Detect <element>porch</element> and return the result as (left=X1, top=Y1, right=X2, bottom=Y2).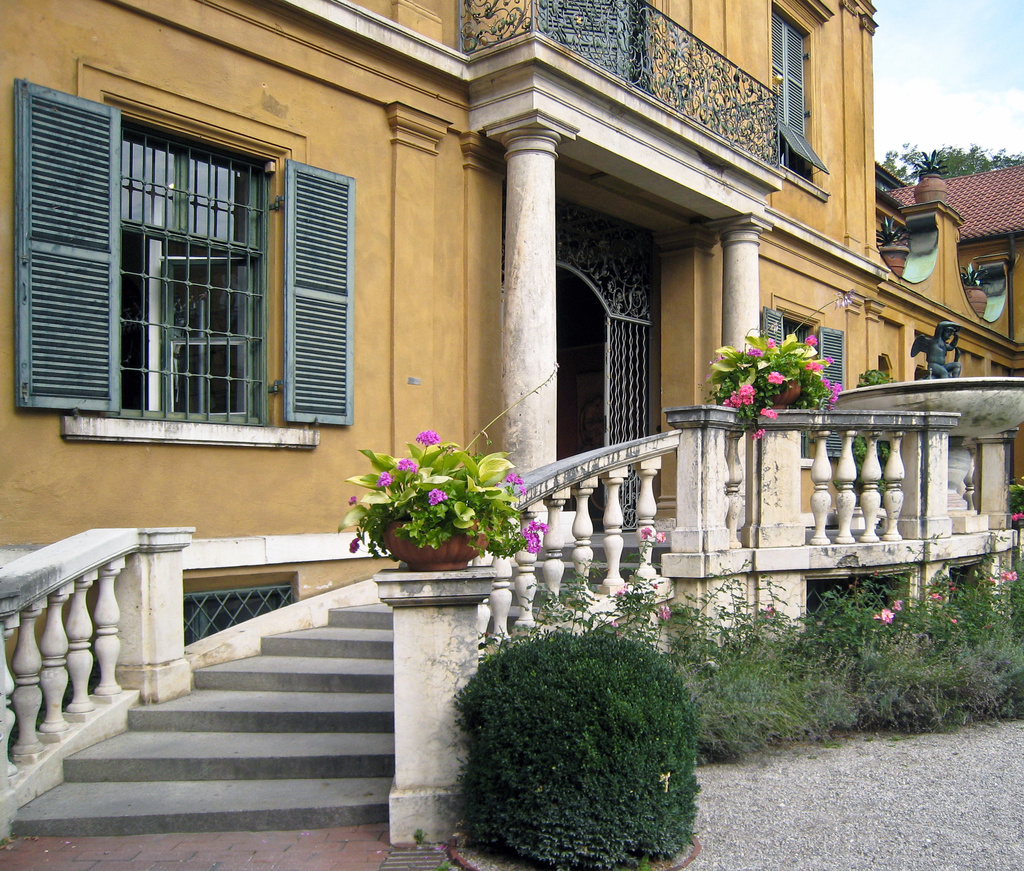
(left=1, top=519, right=1005, bottom=840).
